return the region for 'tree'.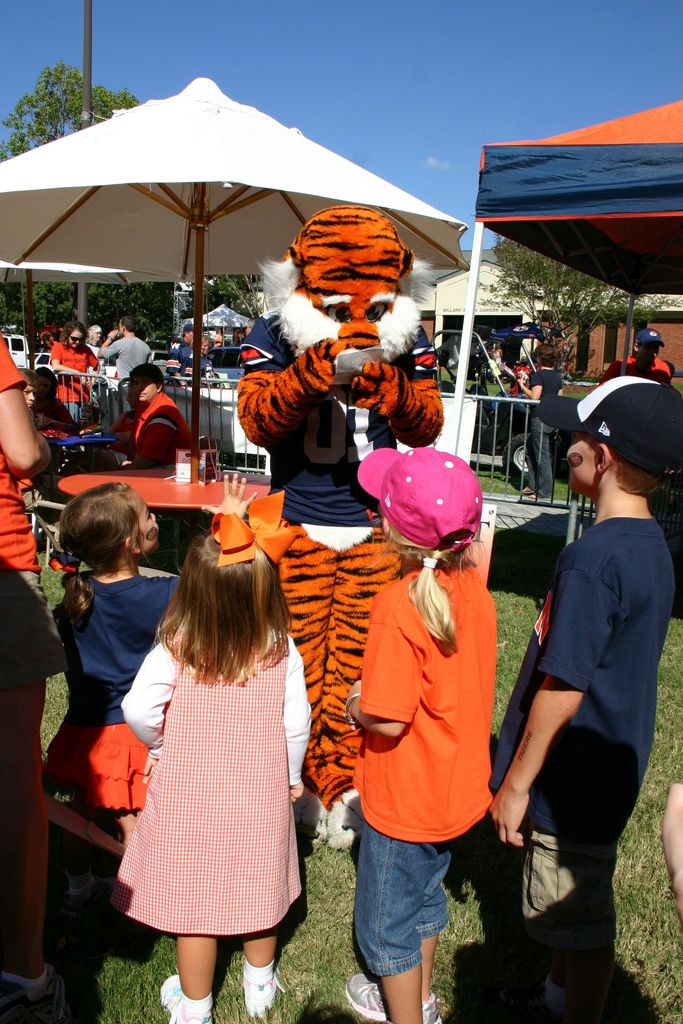
box(630, 293, 680, 383).
